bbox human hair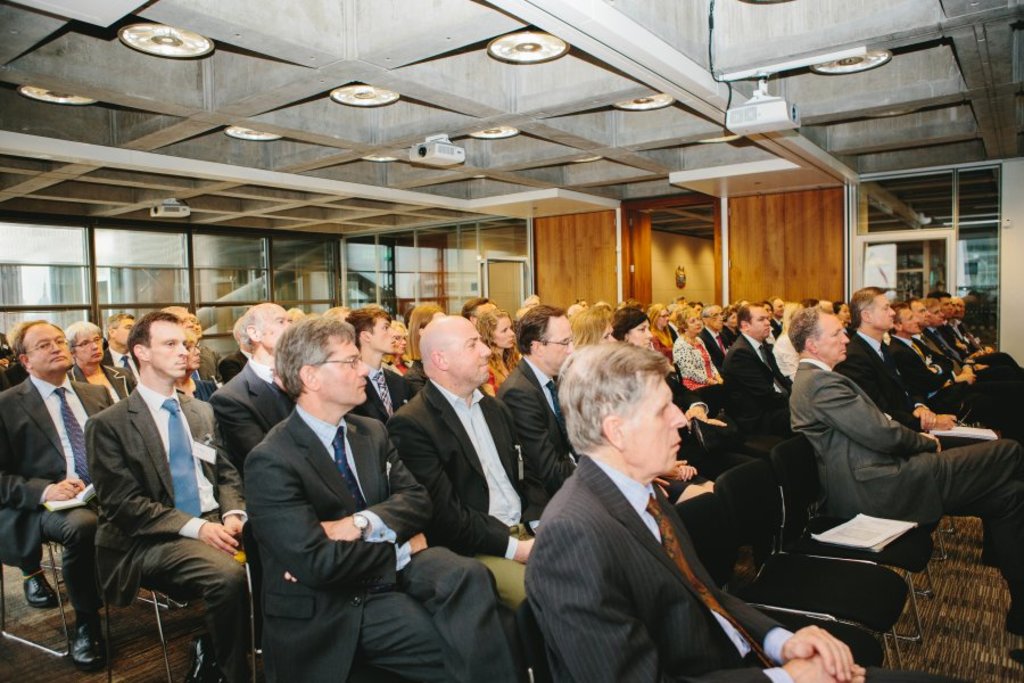
840,283,881,320
